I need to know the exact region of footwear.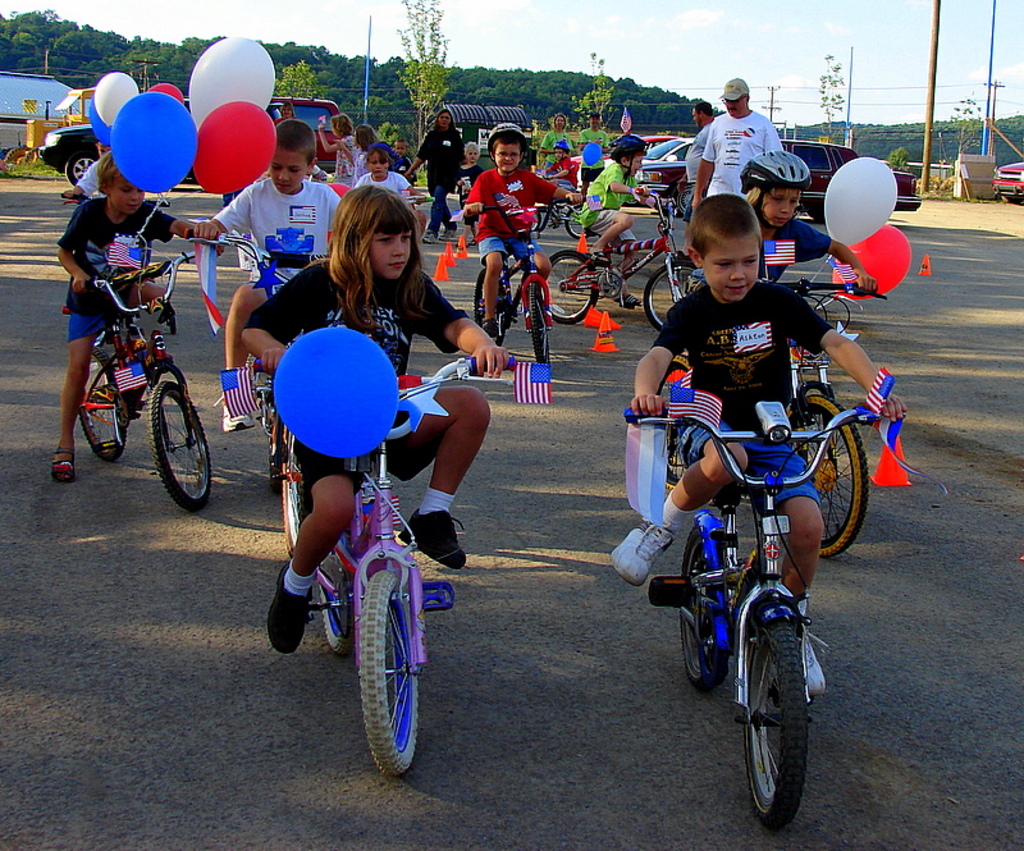
Region: <region>440, 224, 462, 242</region>.
